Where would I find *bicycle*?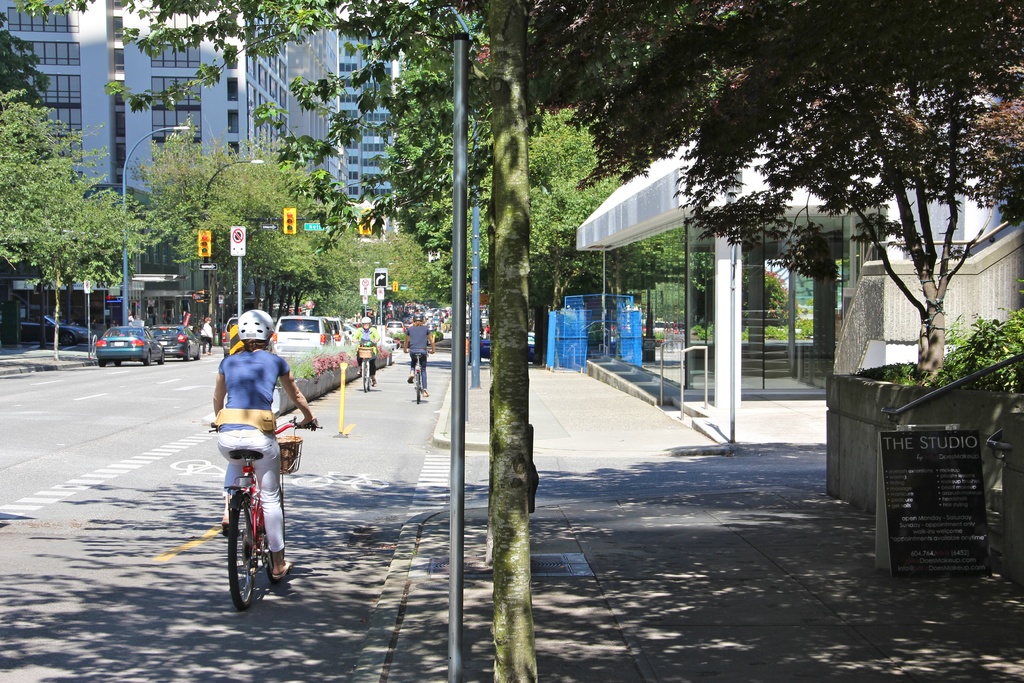
At [x1=362, y1=362, x2=375, y2=393].
